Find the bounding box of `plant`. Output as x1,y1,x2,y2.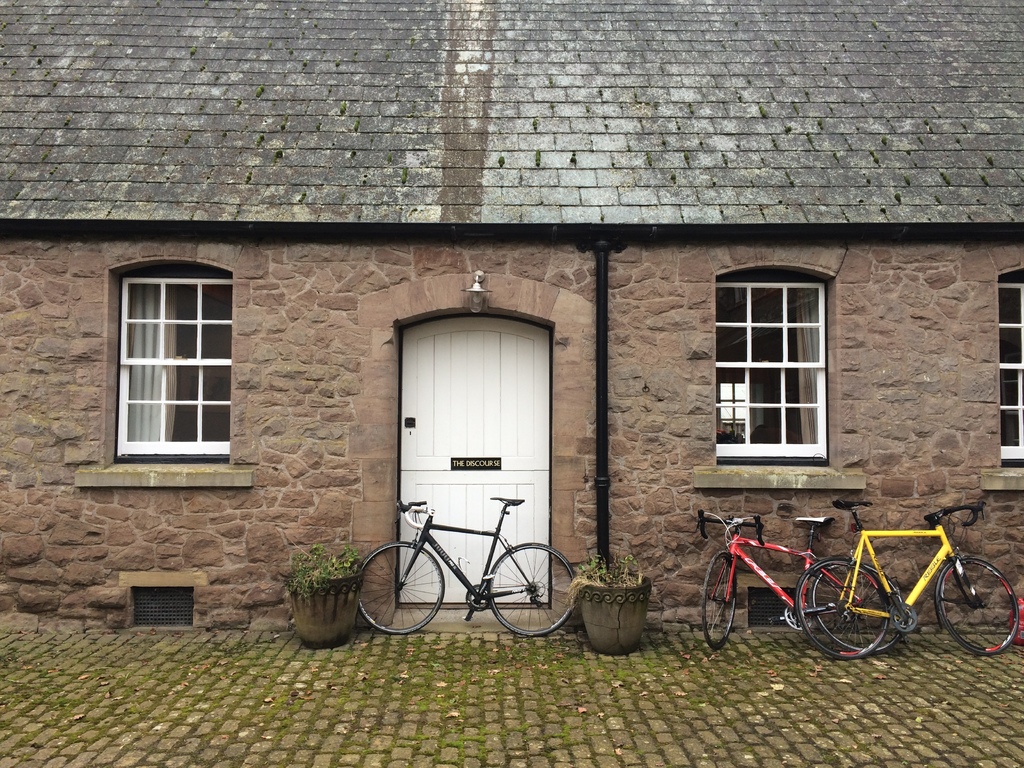
583,550,654,583.
